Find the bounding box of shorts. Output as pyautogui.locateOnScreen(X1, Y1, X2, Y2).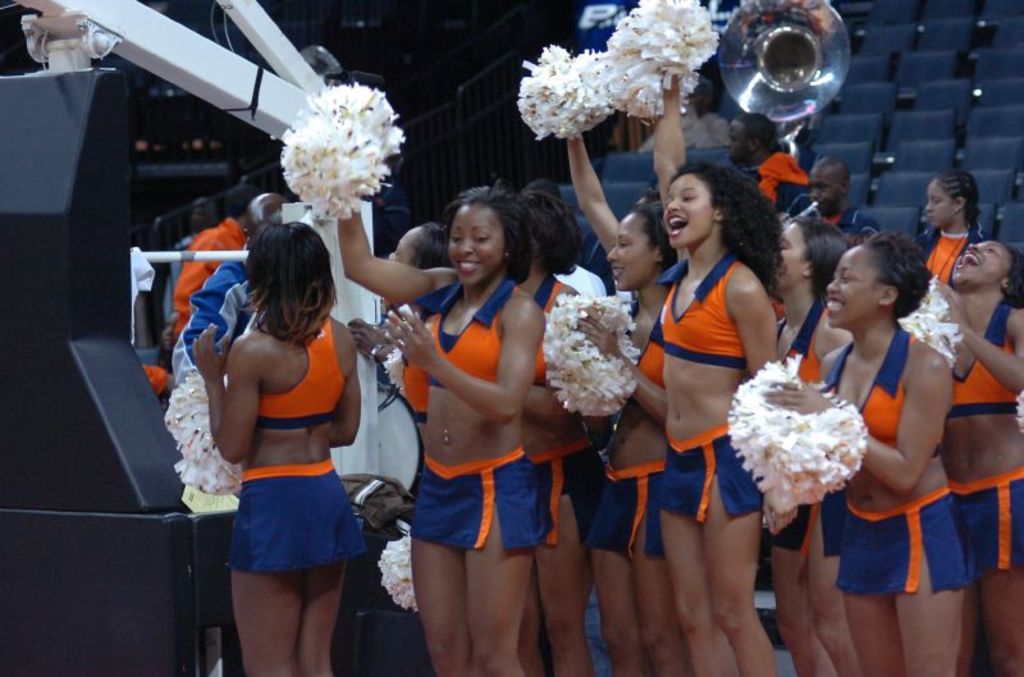
pyautogui.locateOnScreen(530, 442, 600, 554).
